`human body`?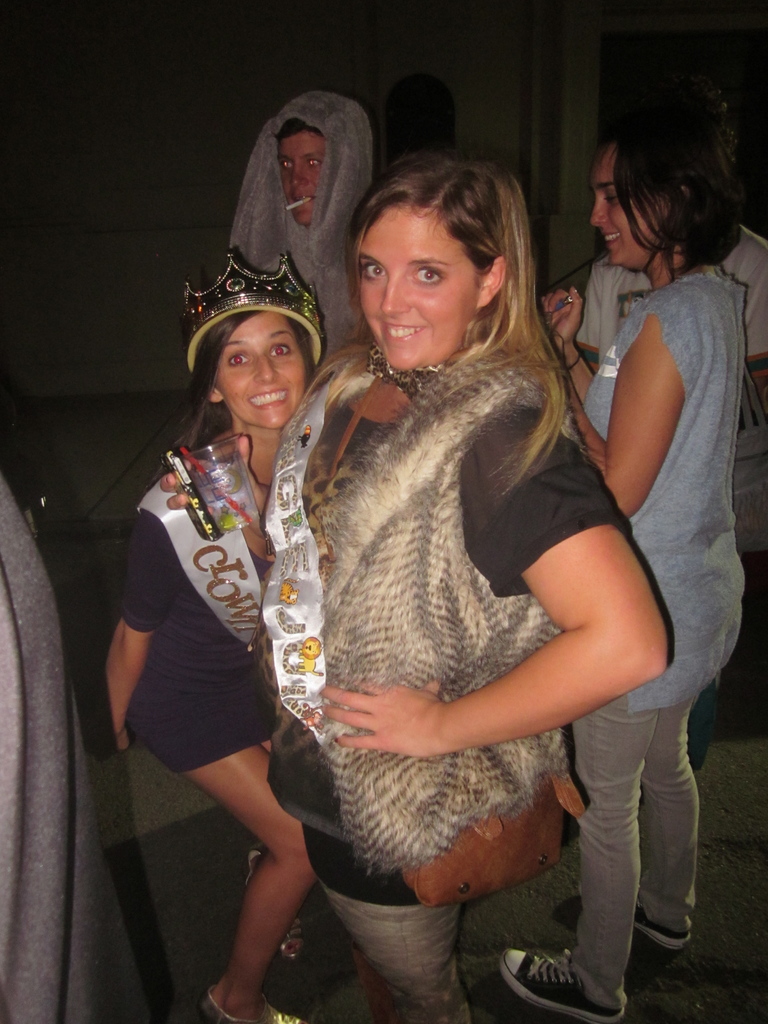
99 427 328 1023
